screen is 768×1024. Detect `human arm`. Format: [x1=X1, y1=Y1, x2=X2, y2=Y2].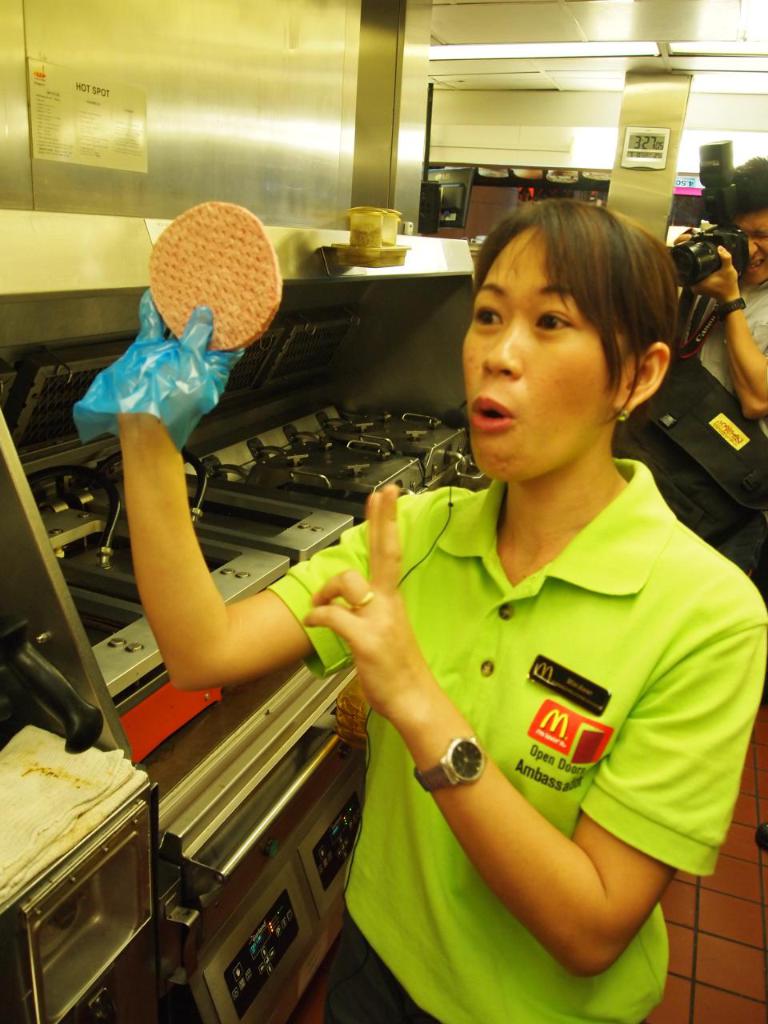
[x1=674, y1=228, x2=767, y2=420].
